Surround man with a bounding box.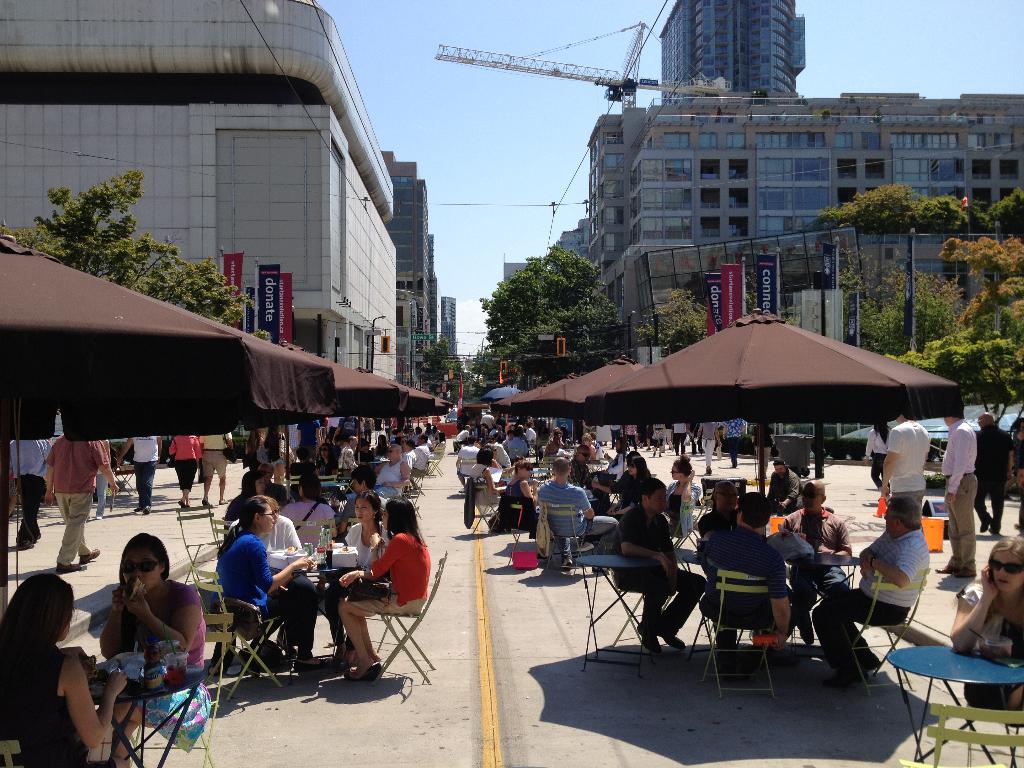
<bbox>116, 436, 163, 516</bbox>.
